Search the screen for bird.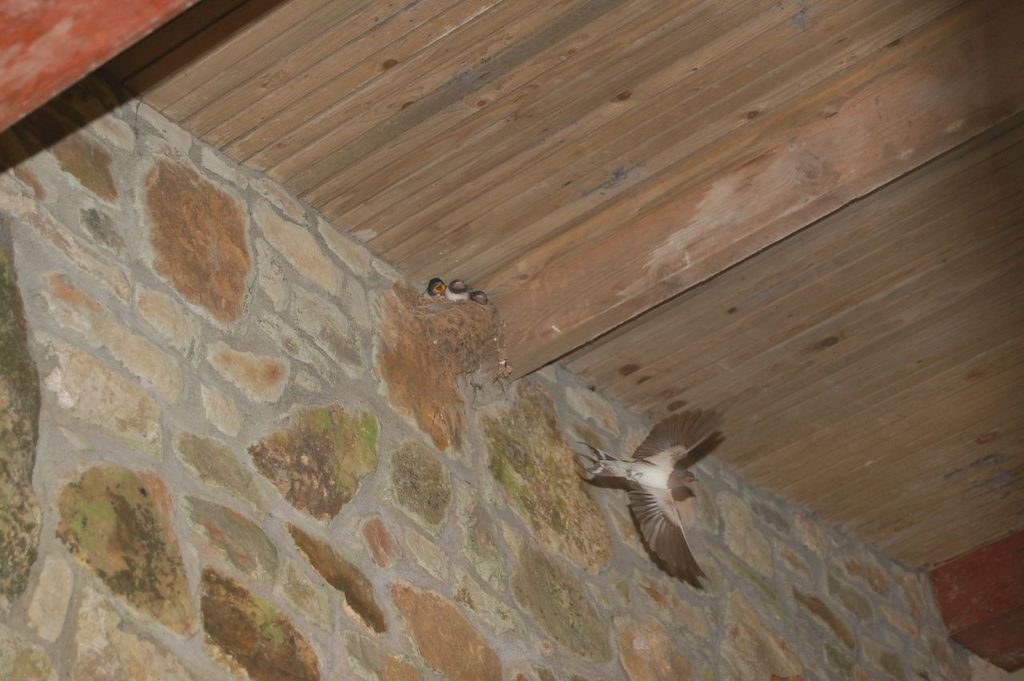
Found at x1=426, y1=278, x2=444, y2=299.
